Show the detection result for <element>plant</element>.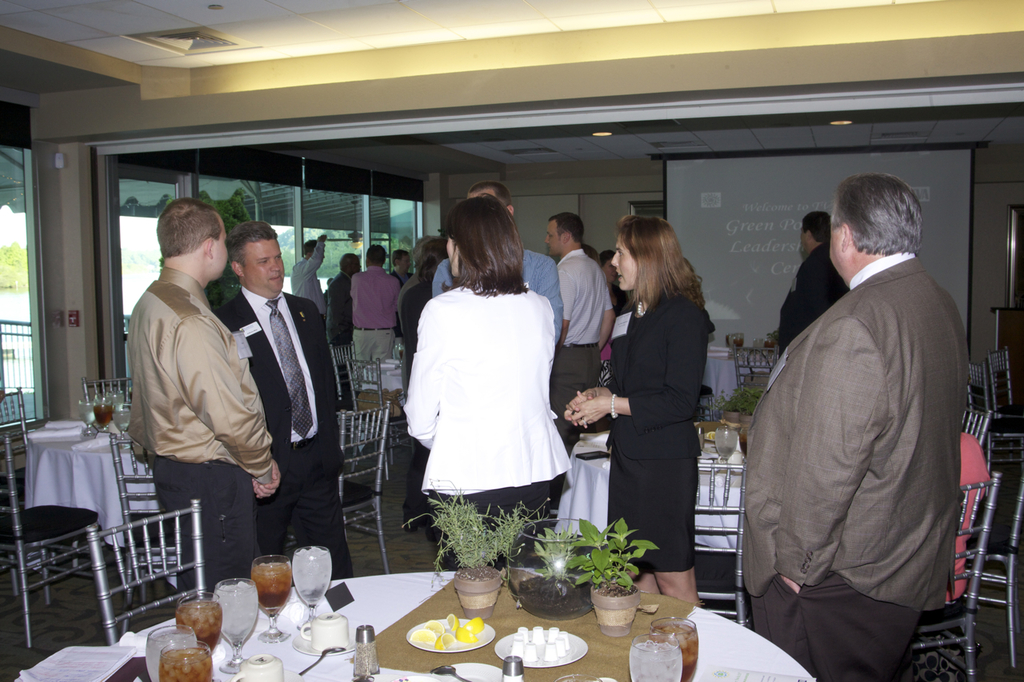
box(765, 324, 782, 348).
